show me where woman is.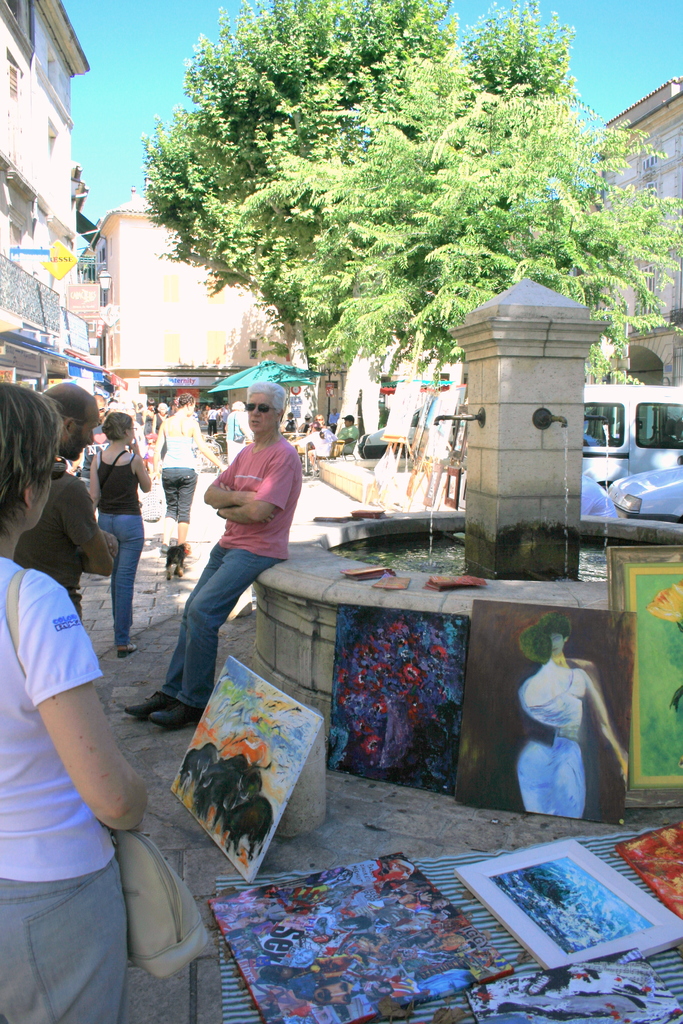
woman is at [x1=94, y1=412, x2=151, y2=653].
